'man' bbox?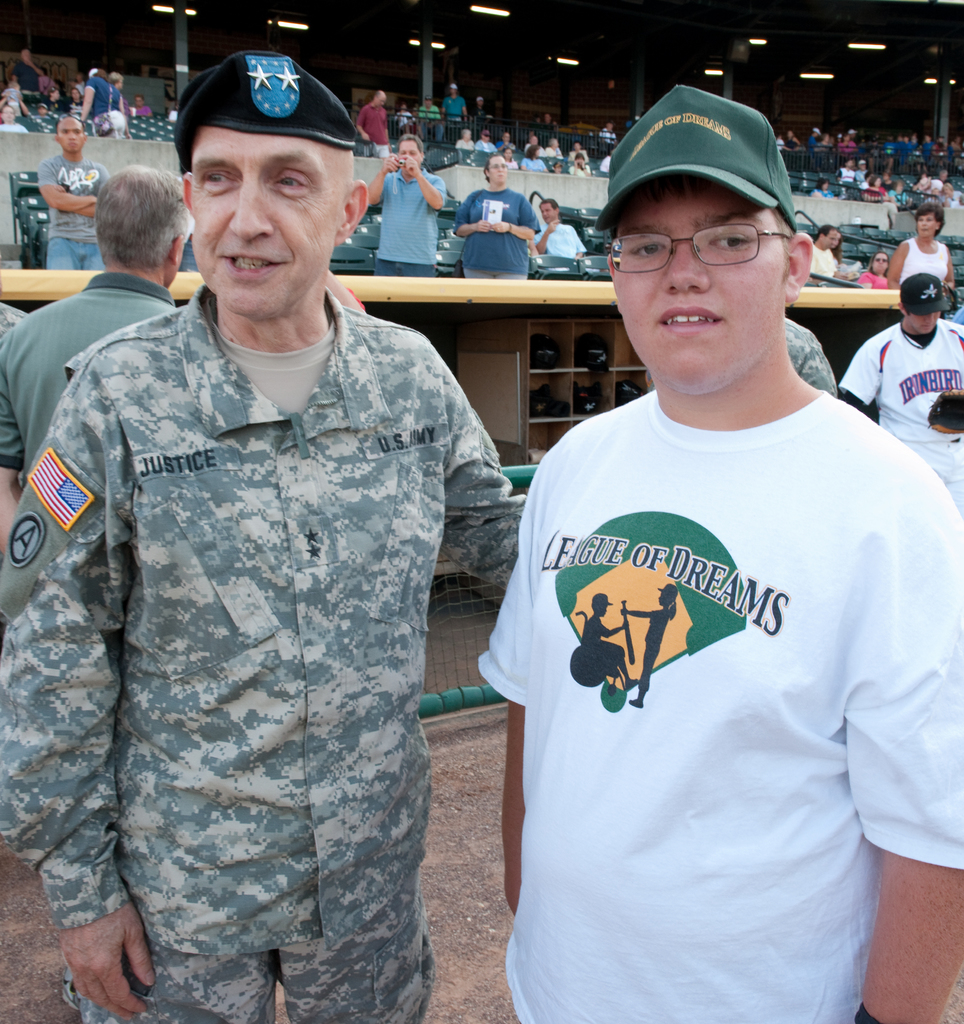
11,51,46,97
